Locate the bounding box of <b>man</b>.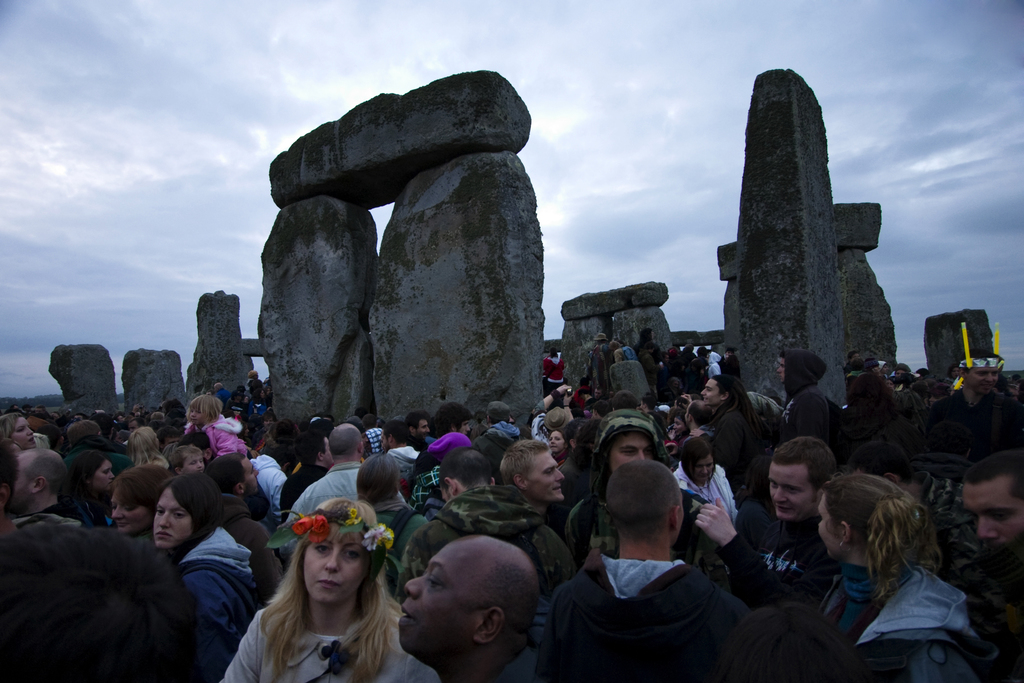
Bounding box: Rect(564, 411, 728, 586).
